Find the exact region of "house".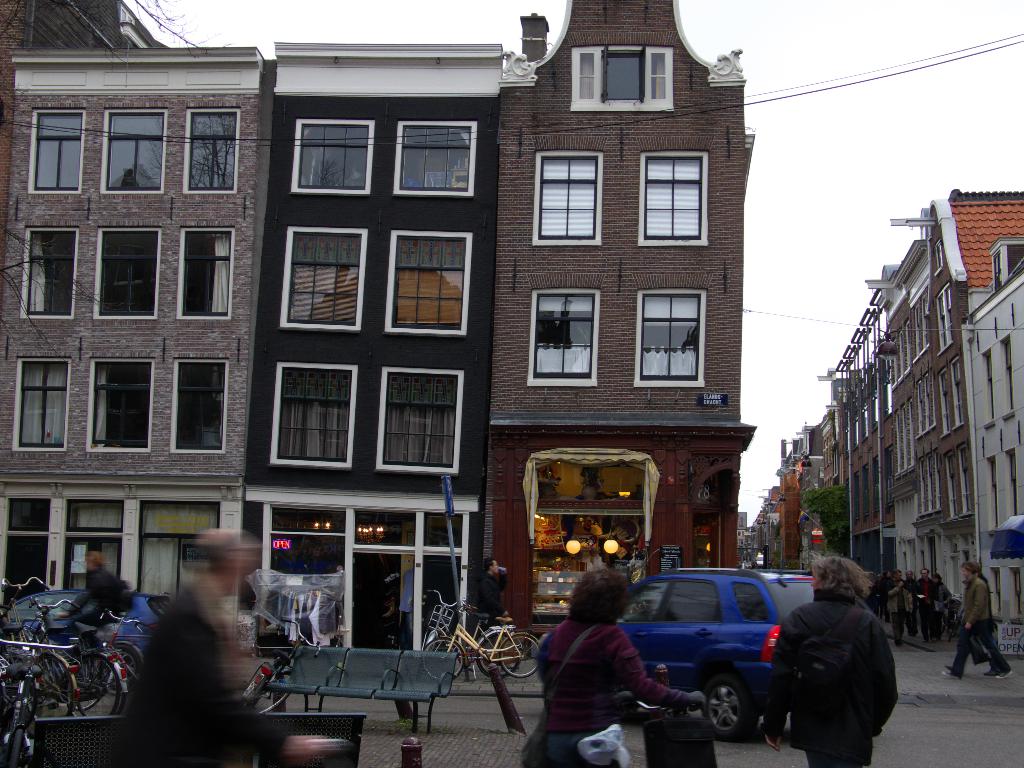
Exact region: <region>792, 408, 833, 568</region>.
